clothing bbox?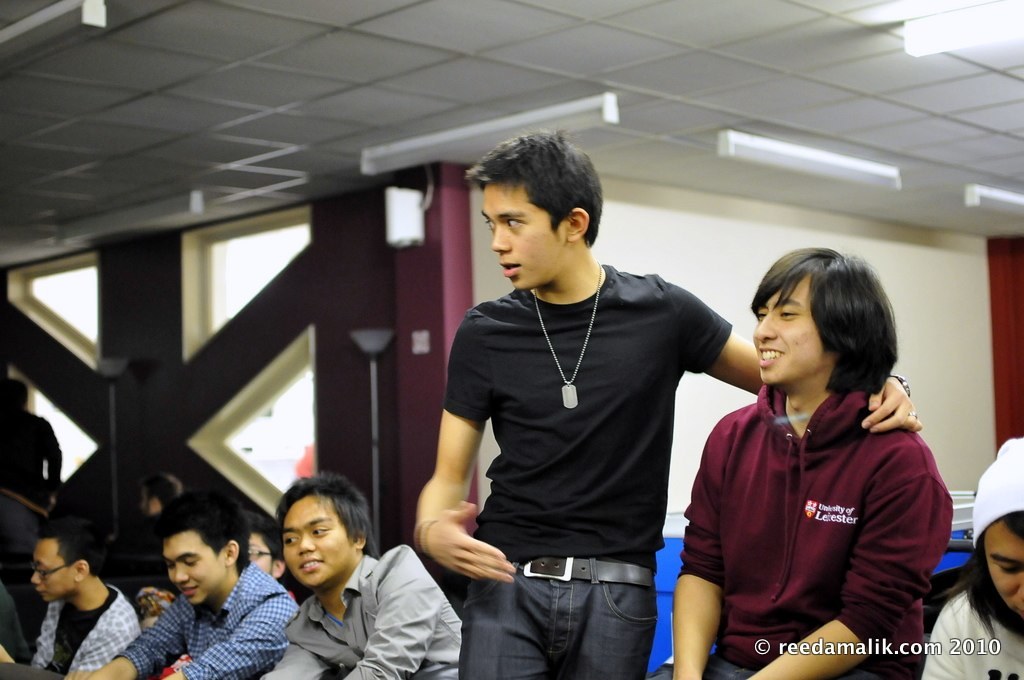
crop(425, 205, 725, 653)
